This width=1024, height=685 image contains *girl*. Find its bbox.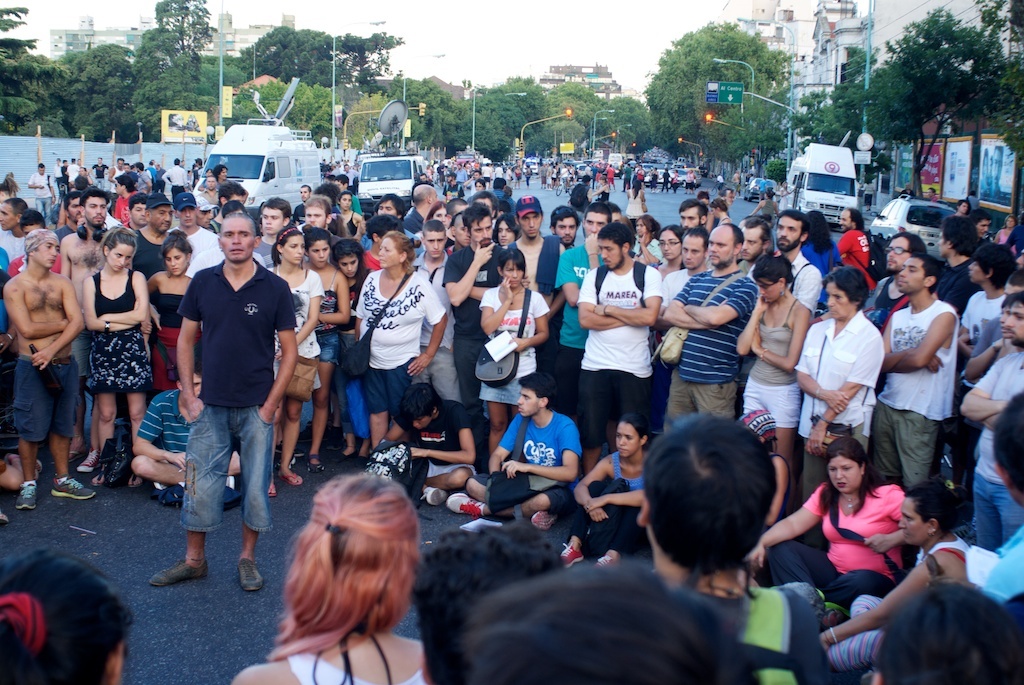
265/228/326/498.
